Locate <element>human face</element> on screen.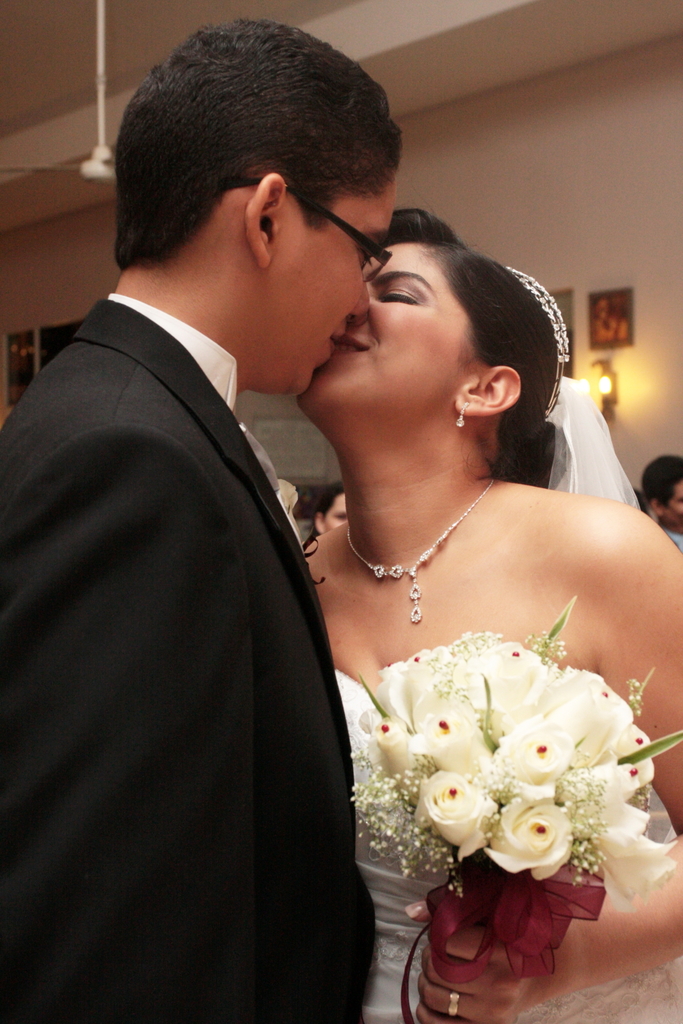
On screen at <box>273,171,400,399</box>.
